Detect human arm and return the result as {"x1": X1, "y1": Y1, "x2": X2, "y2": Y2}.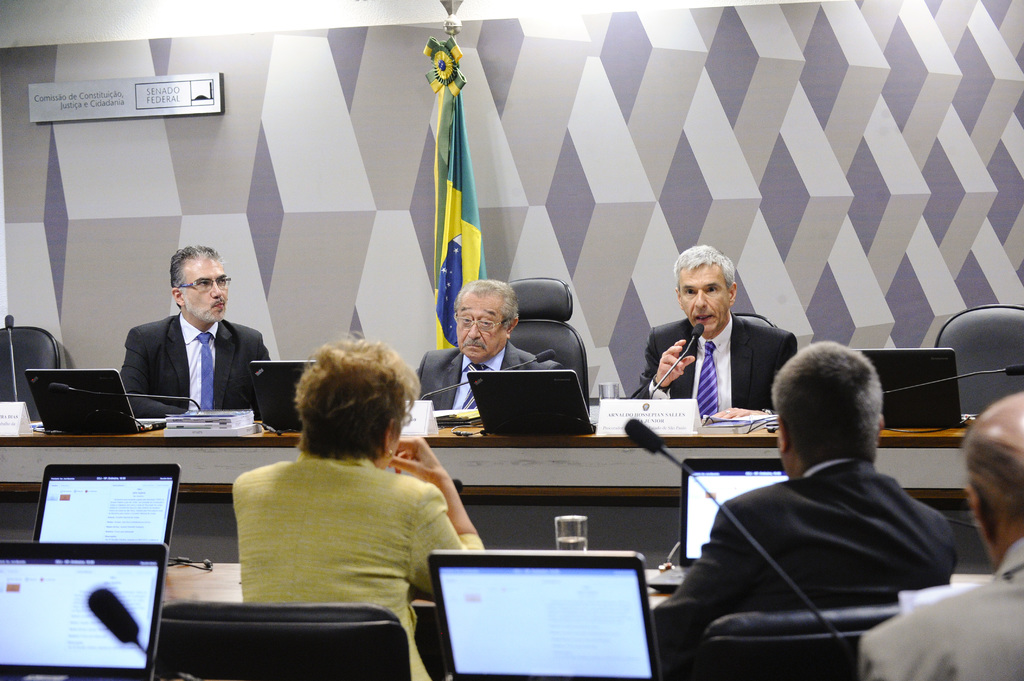
{"x1": 769, "y1": 323, "x2": 808, "y2": 408}.
